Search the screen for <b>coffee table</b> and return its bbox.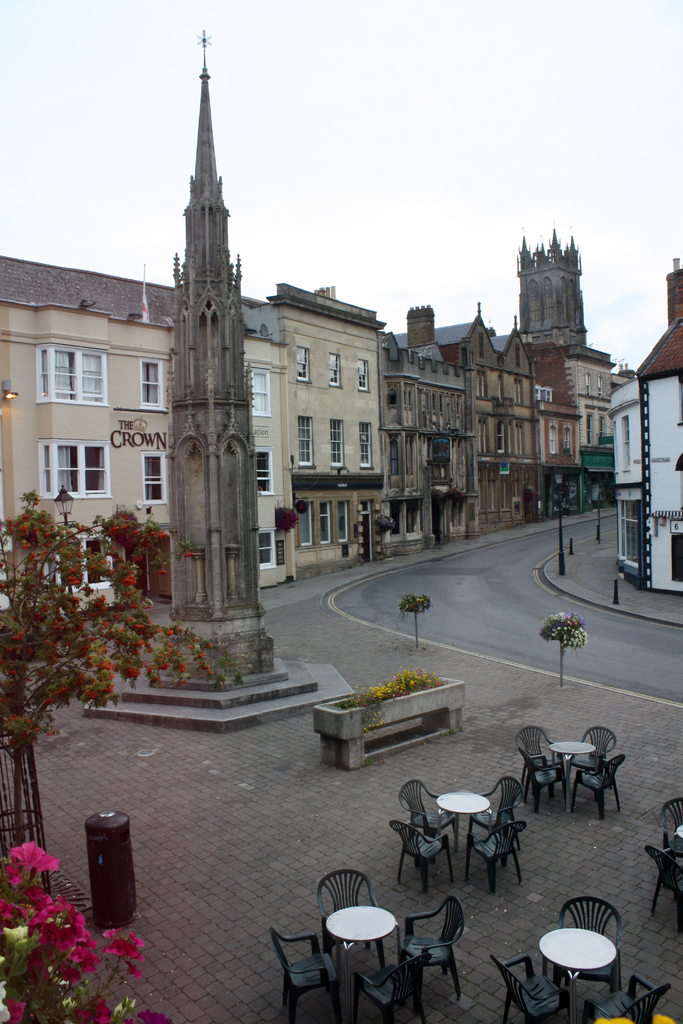
Found: 439, 790, 486, 877.
